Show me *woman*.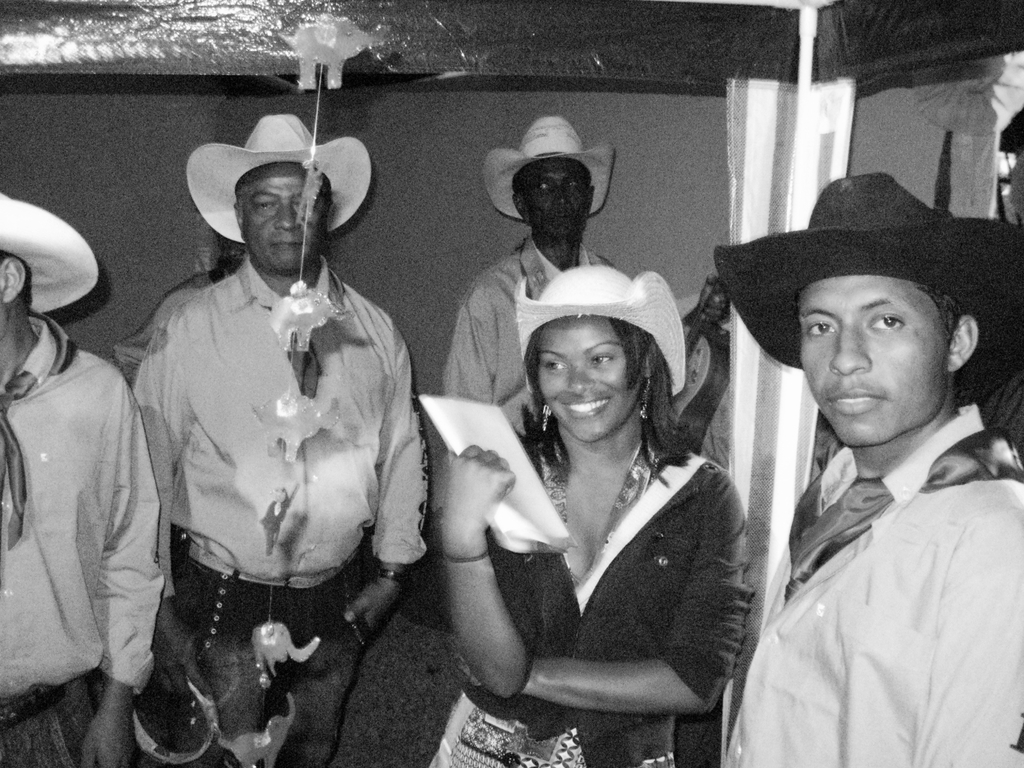
*woman* is here: detection(422, 248, 760, 760).
